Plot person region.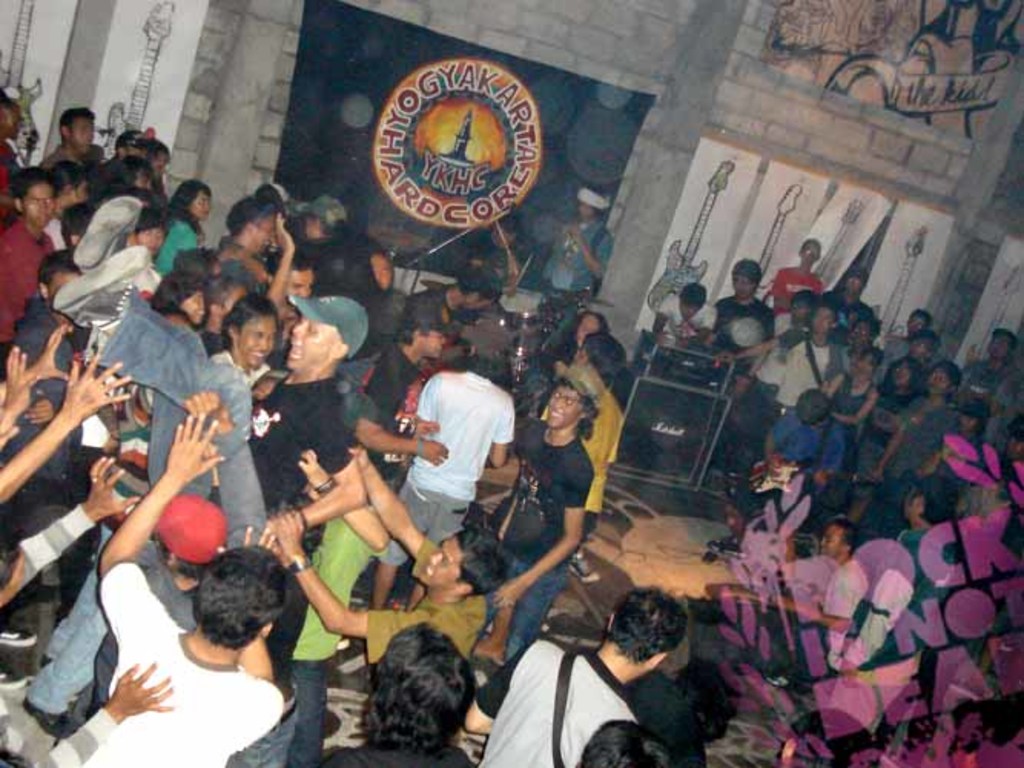
Plotted at detection(887, 327, 938, 386).
